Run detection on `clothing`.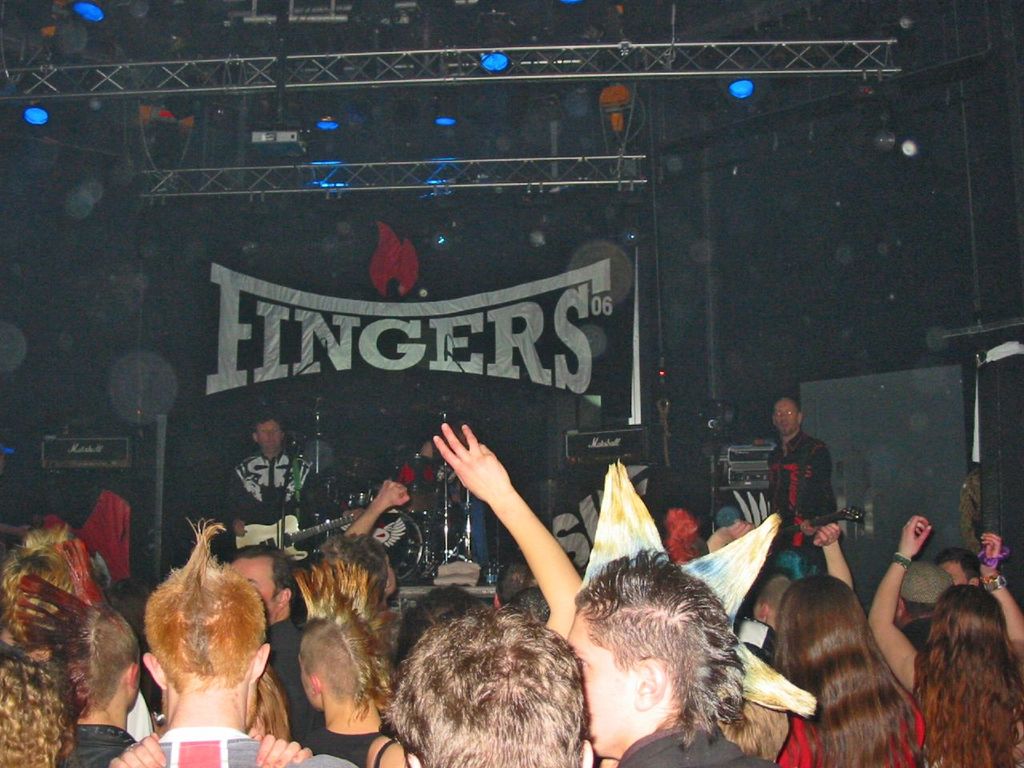
Result: left=287, top=726, right=393, bottom=767.
